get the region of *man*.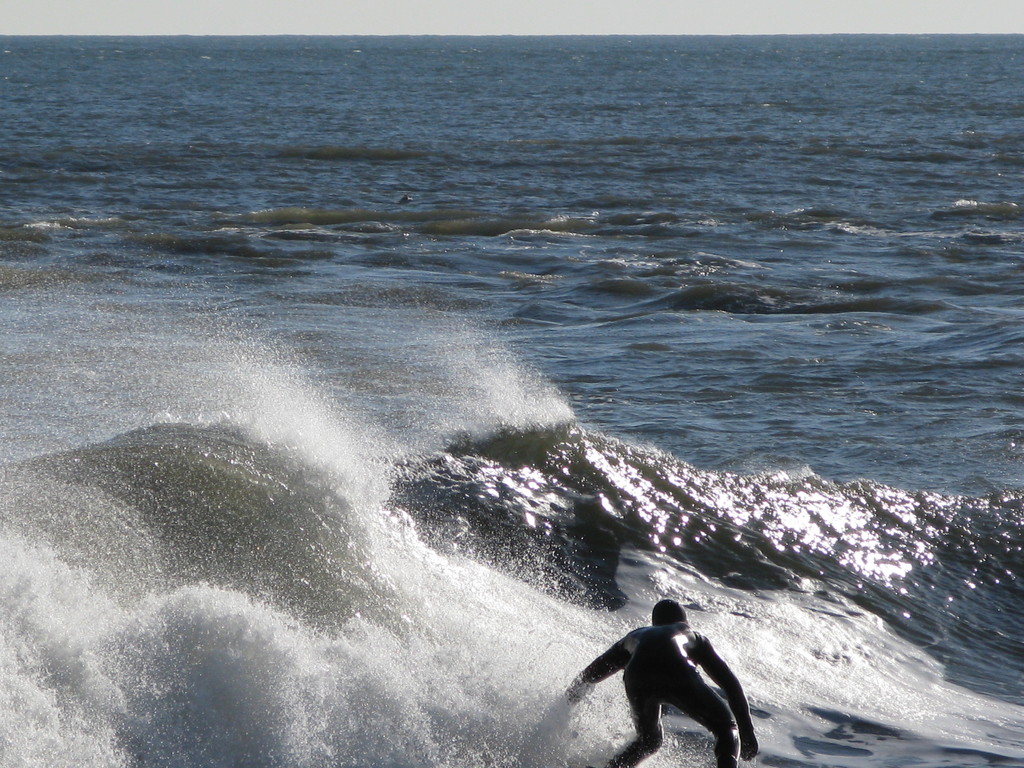
<box>564,589,760,767</box>.
